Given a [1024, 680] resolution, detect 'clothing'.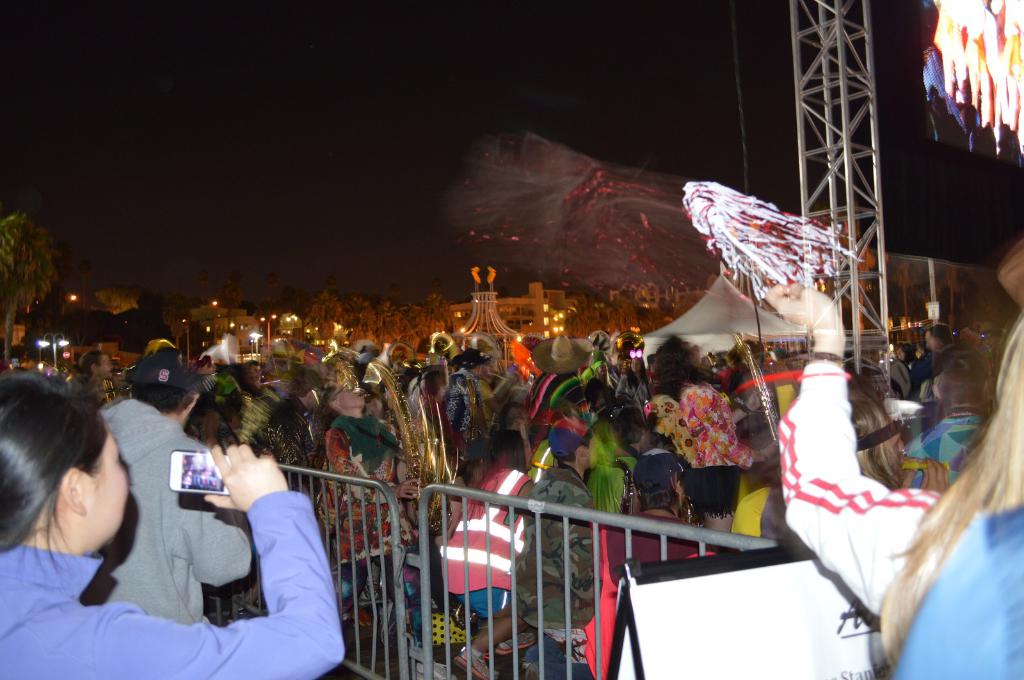
[1, 487, 344, 679].
